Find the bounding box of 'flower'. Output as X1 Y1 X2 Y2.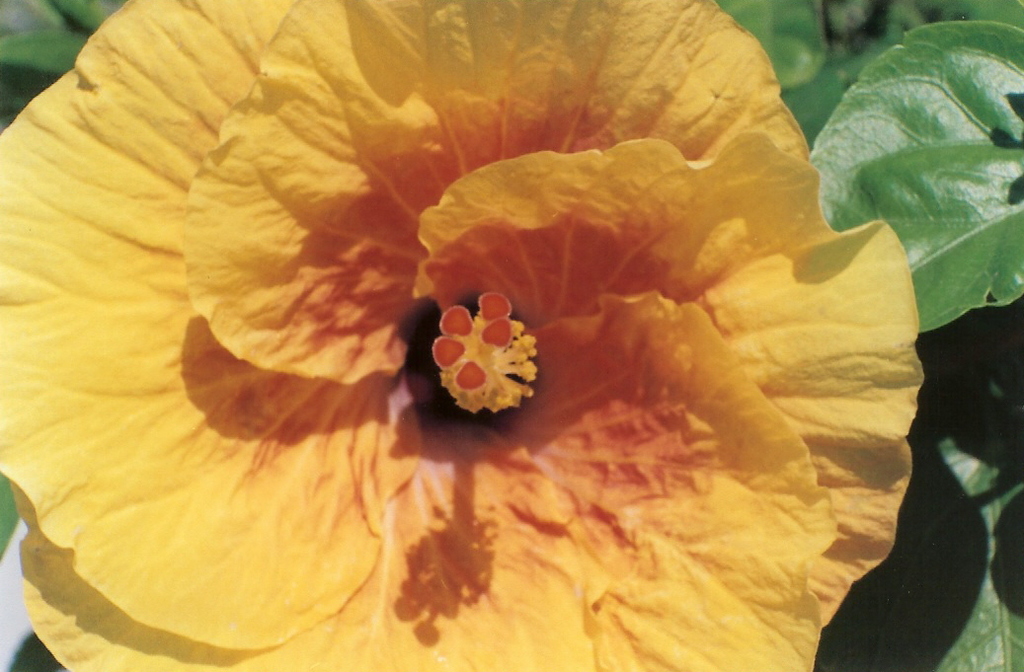
7 0 852 646.
